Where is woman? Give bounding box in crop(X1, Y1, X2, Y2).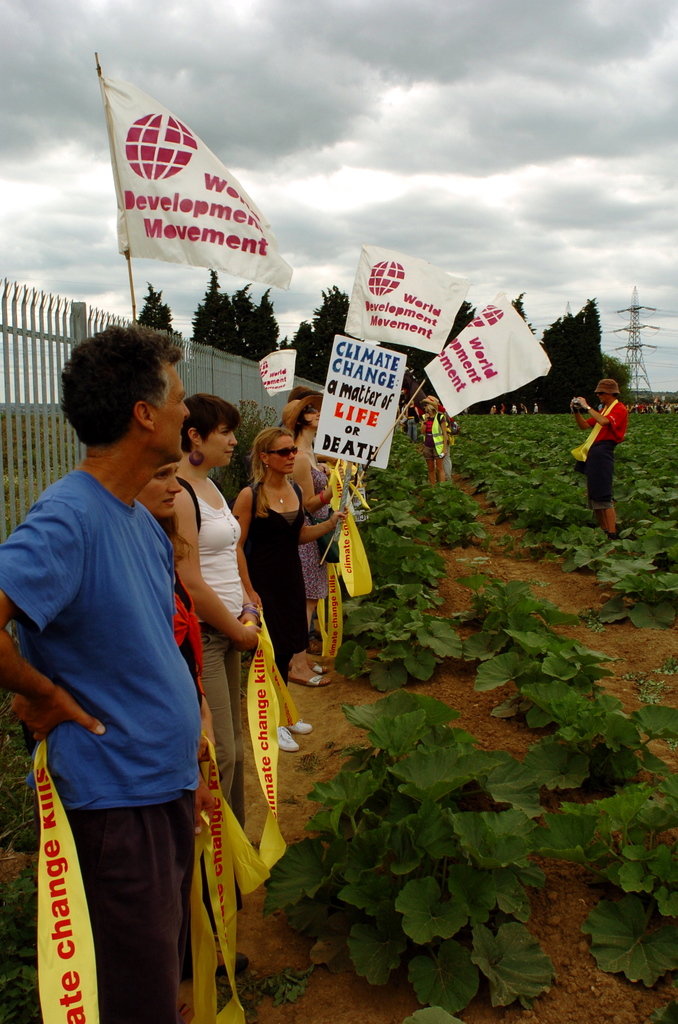
crop(170, 394, 250, 802).
